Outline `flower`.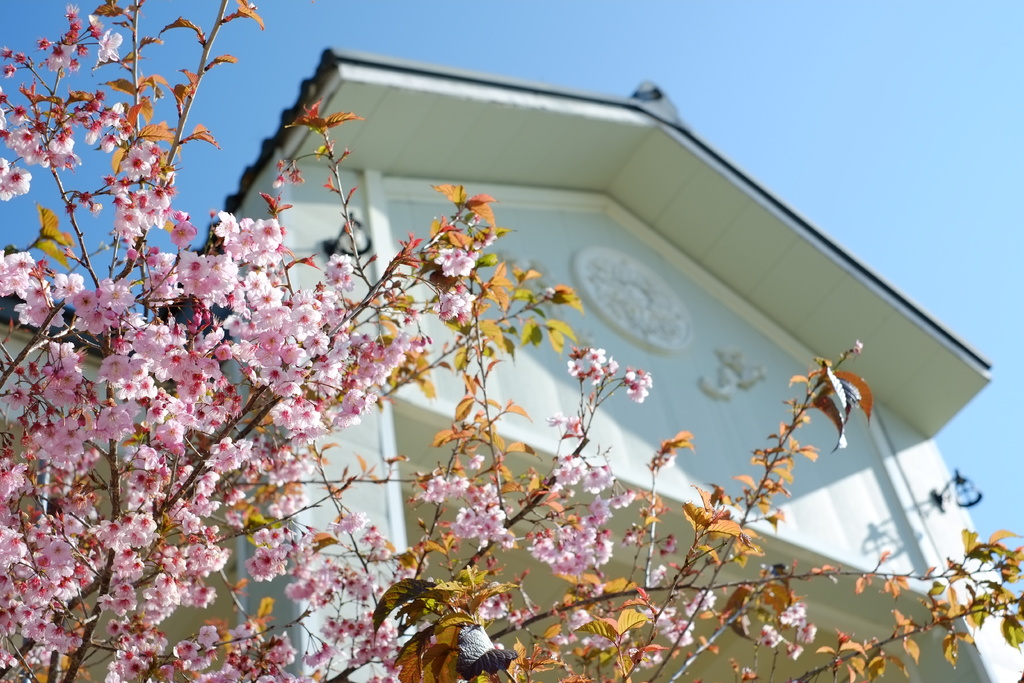
Outline: <region>477, 595, 512, 621</region>.
